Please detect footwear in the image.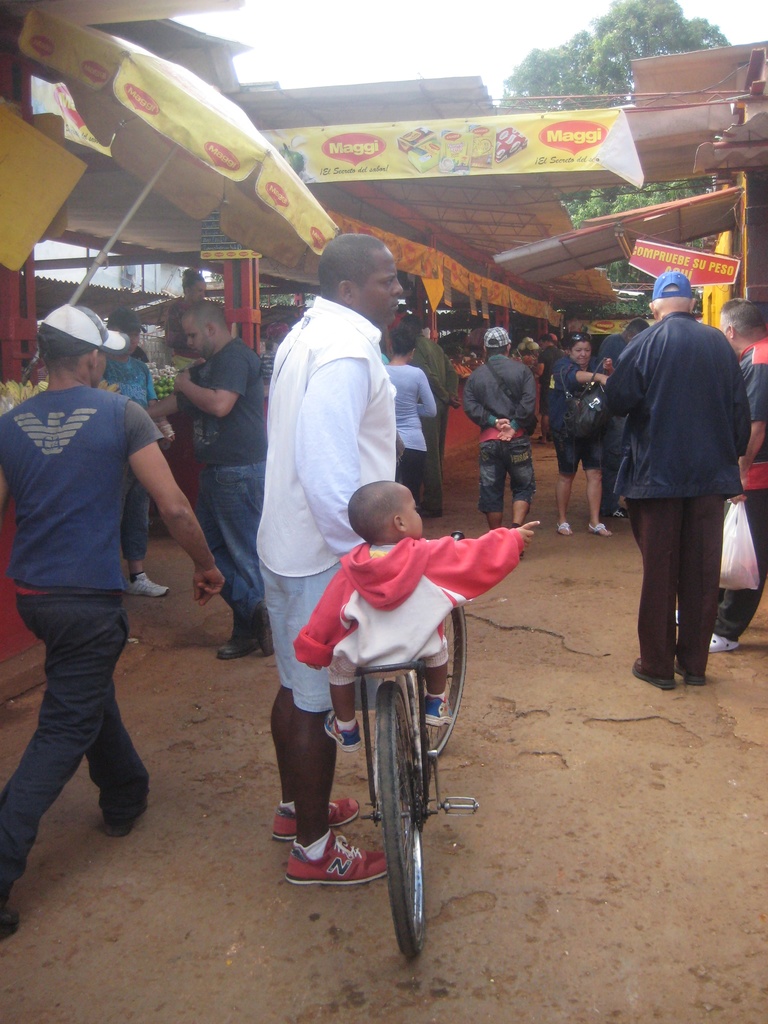
box(281, 813, 385, 902).
